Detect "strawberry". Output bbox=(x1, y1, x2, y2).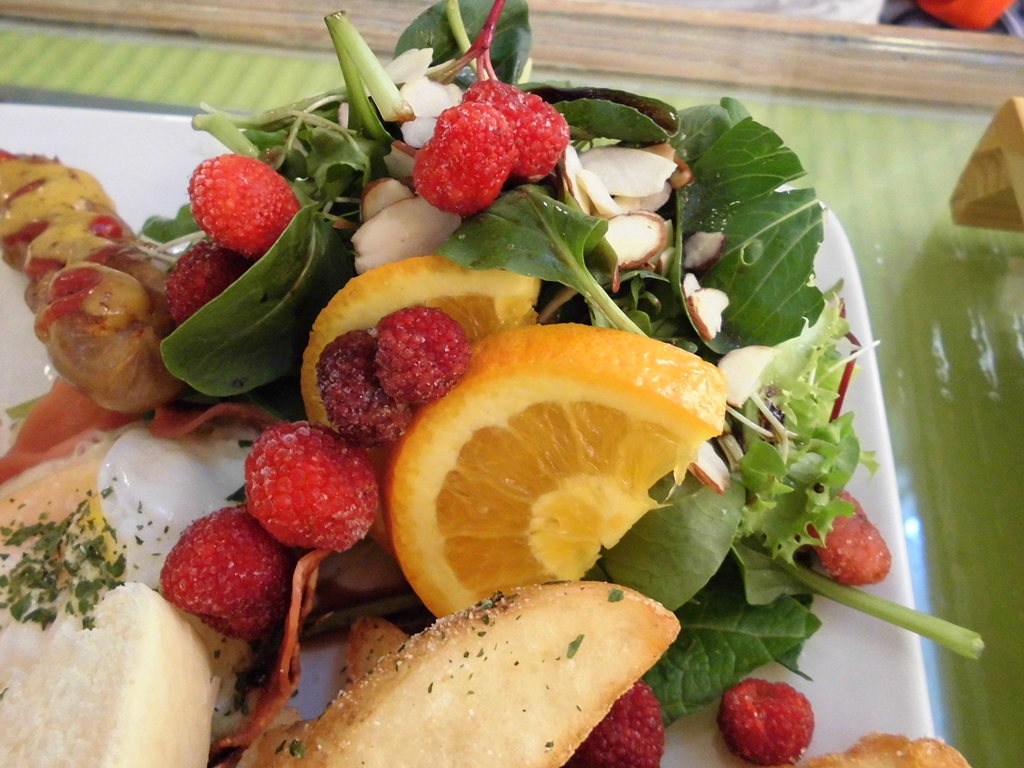
bbox=(575, 682, 662, 767).
